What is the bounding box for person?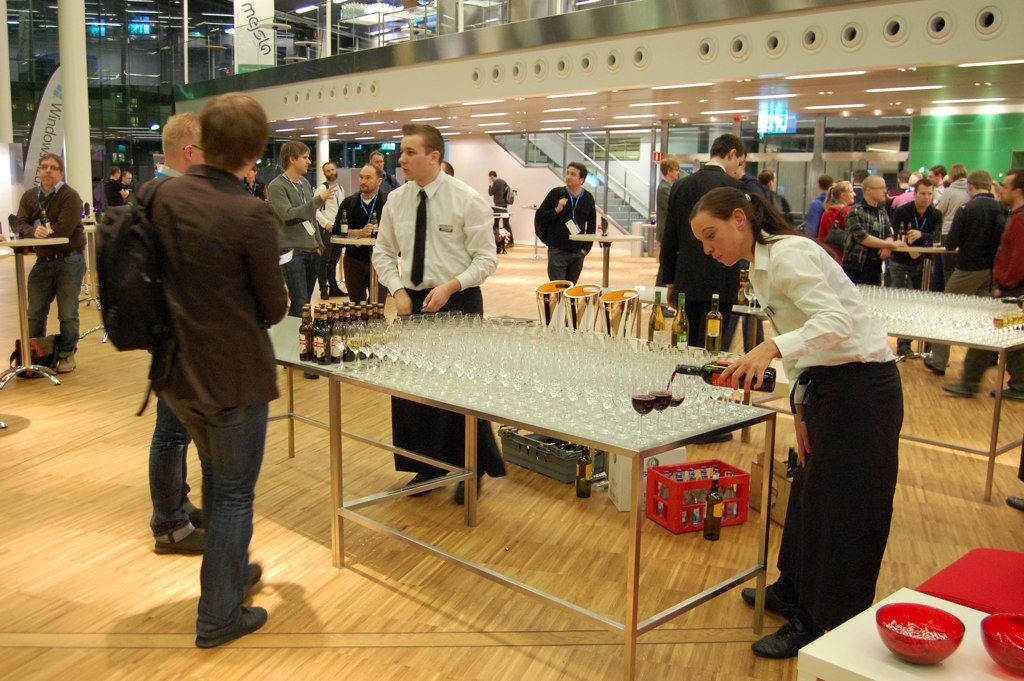
box(658, 133, 737, 354).
